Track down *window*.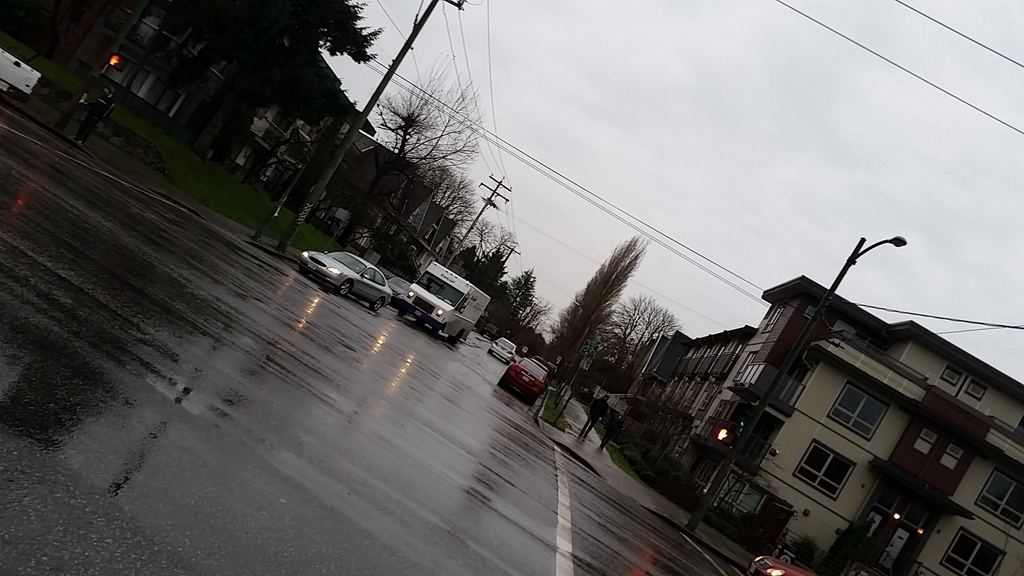
Tracked to 935:524:1010:575.
